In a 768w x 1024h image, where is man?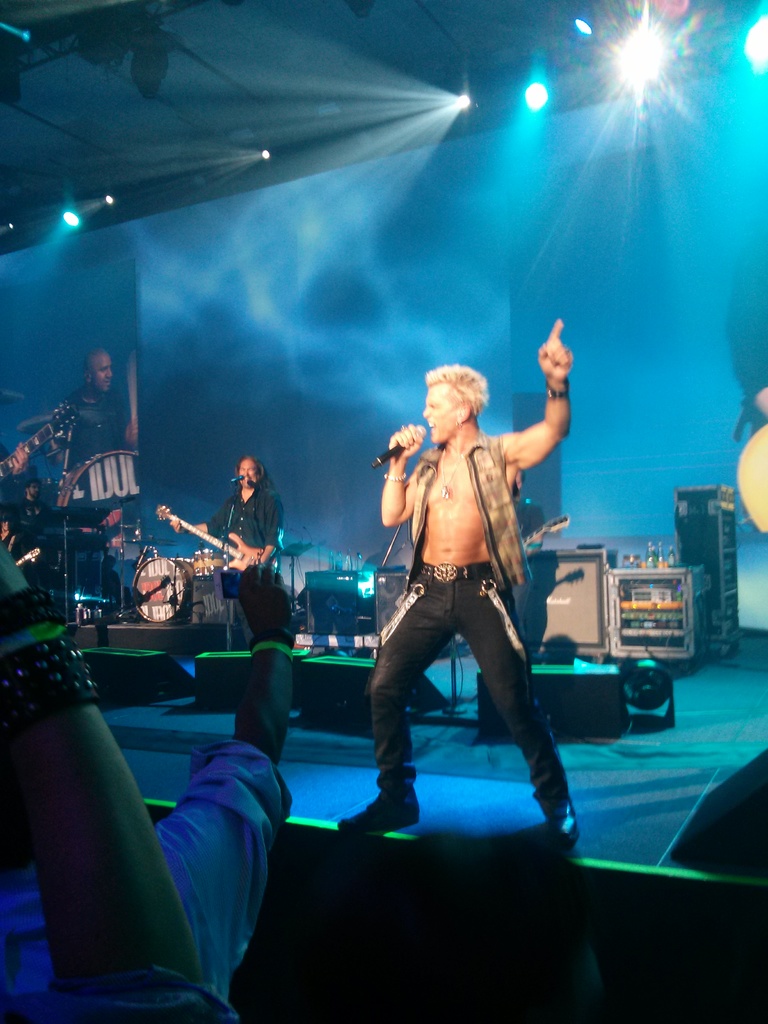
[172,457,282,568].
